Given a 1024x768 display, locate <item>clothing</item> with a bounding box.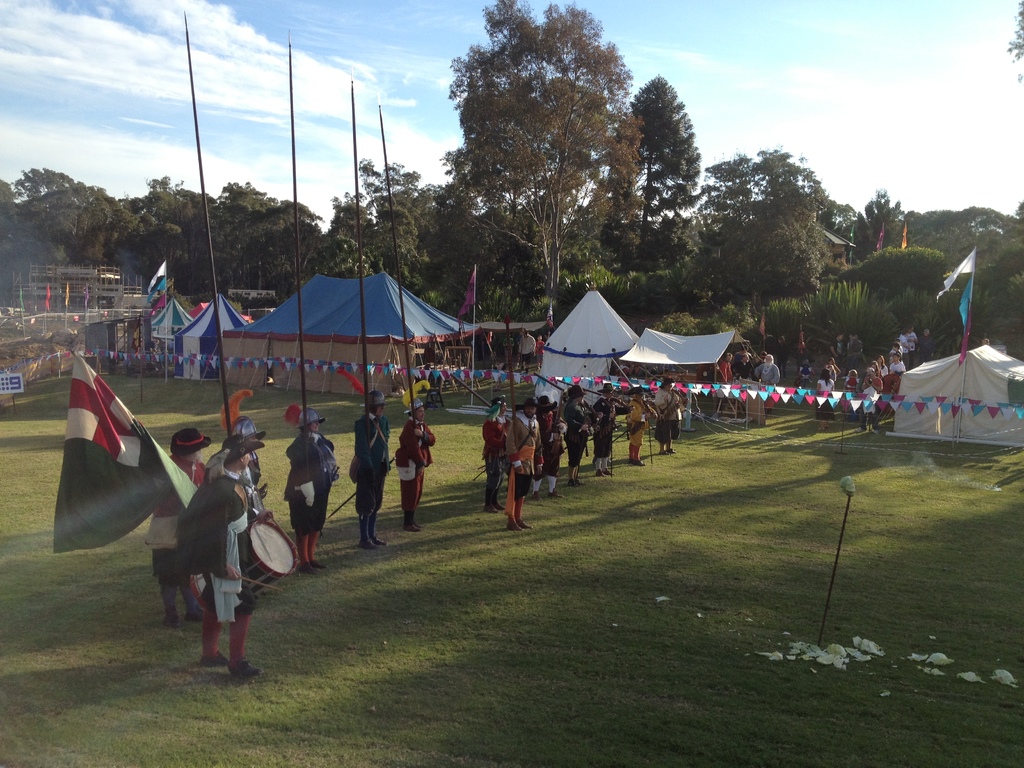
Located: l=847, t=338, r=861, b=372.
